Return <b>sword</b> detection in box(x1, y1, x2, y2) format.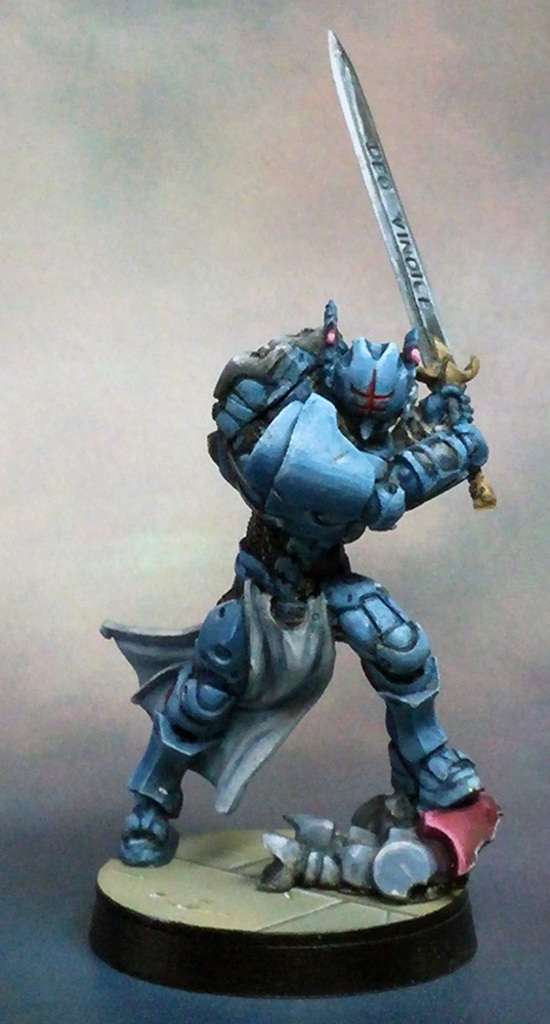
box(329, 28, 495, 507).
